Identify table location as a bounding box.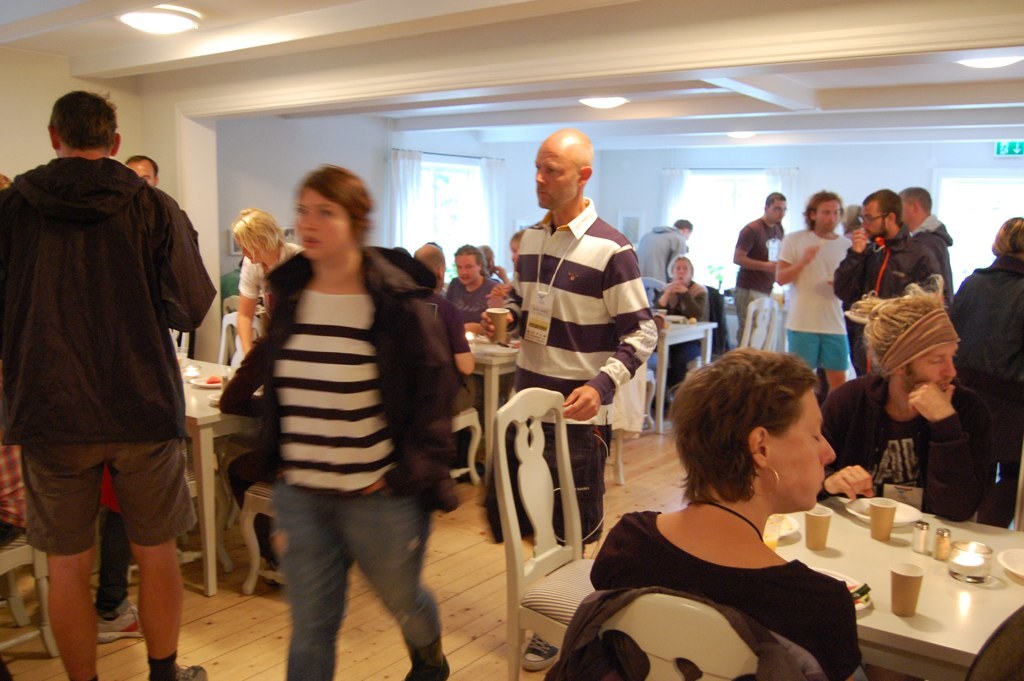
<bbox>655, 317, 717, 435</bbox>.
